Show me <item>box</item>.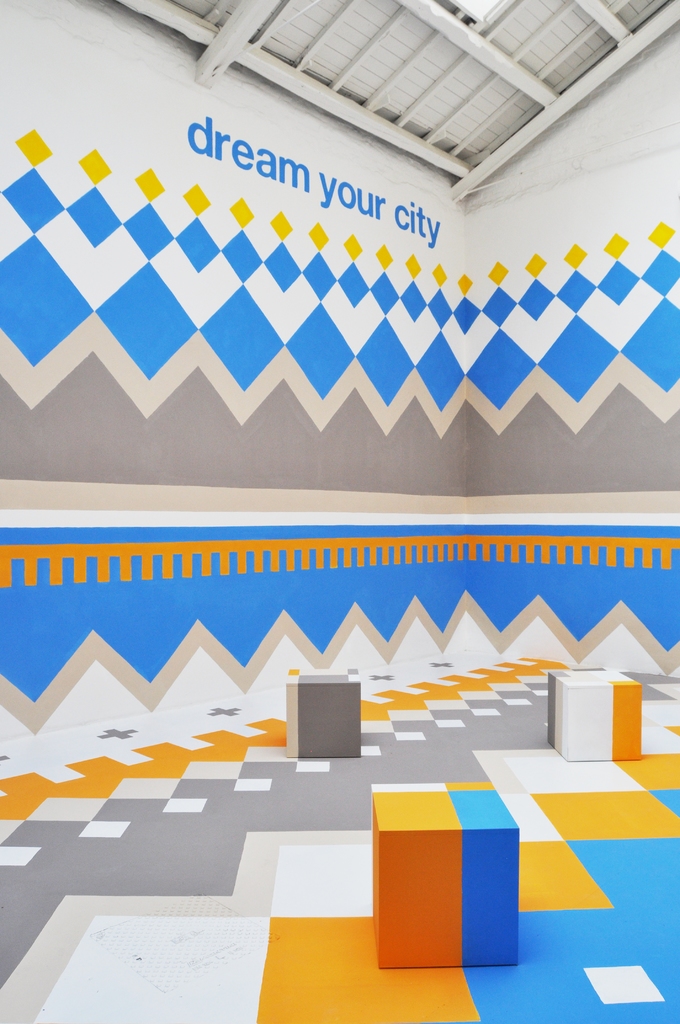
<item>box</item> is here: x1=286 y1=677 x2=368 y2=768.
